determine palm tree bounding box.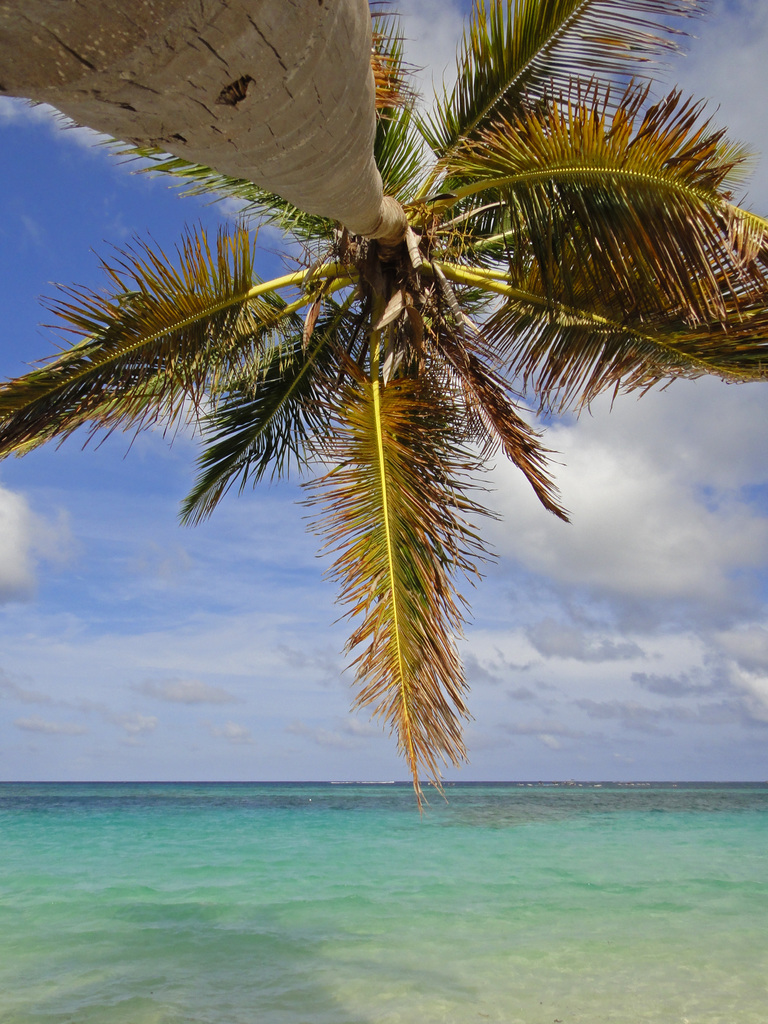
Determined: 0/0/767/825.
